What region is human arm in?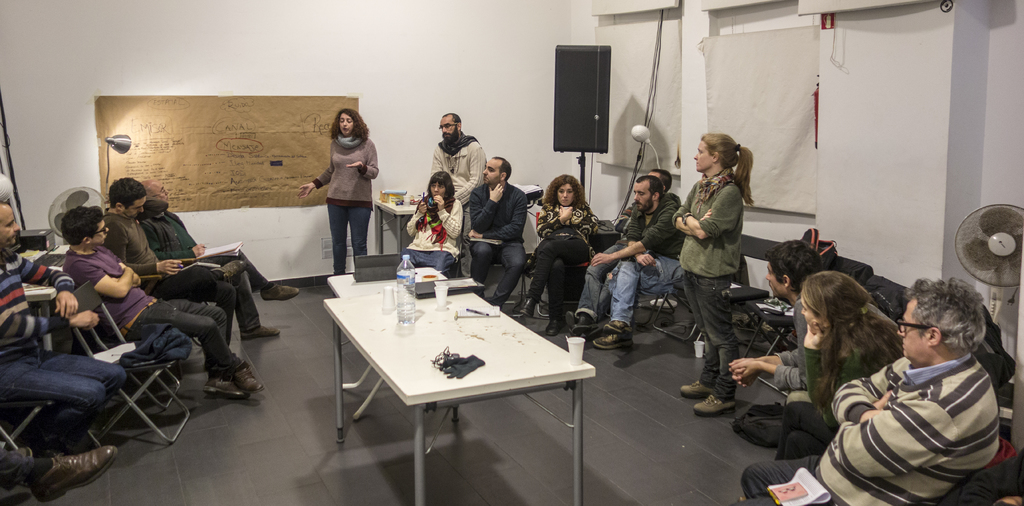
l=825, t=359, r=995, b=493.
